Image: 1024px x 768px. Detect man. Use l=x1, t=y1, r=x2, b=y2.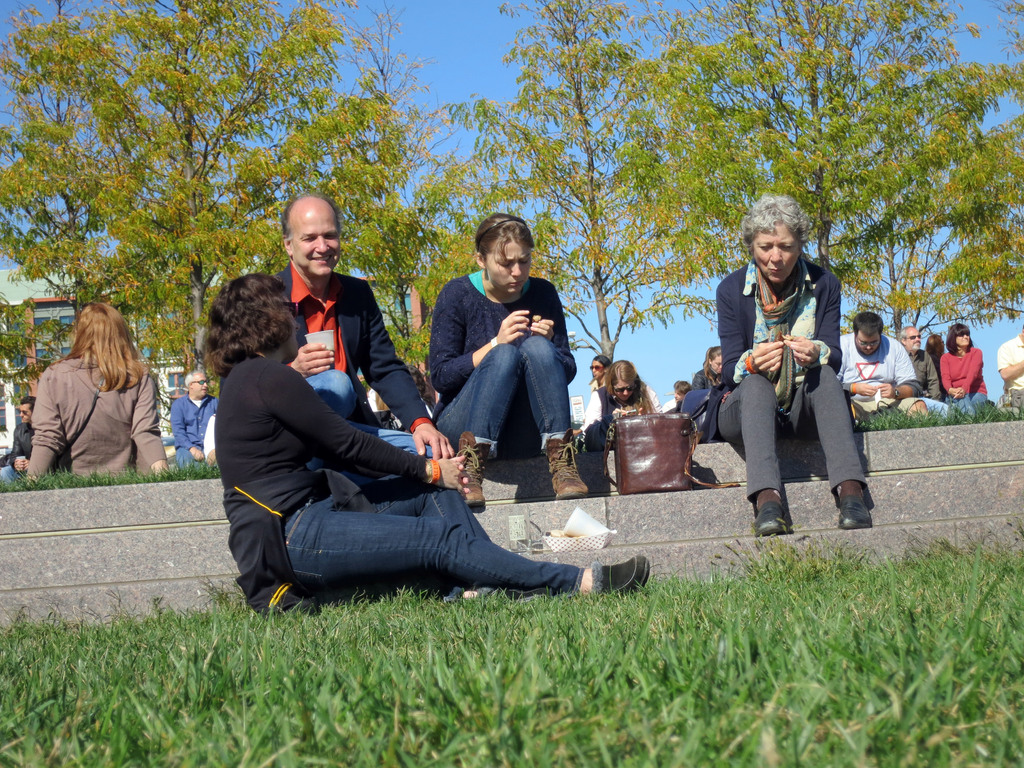
l=0, t=392, r=40, b=479.
